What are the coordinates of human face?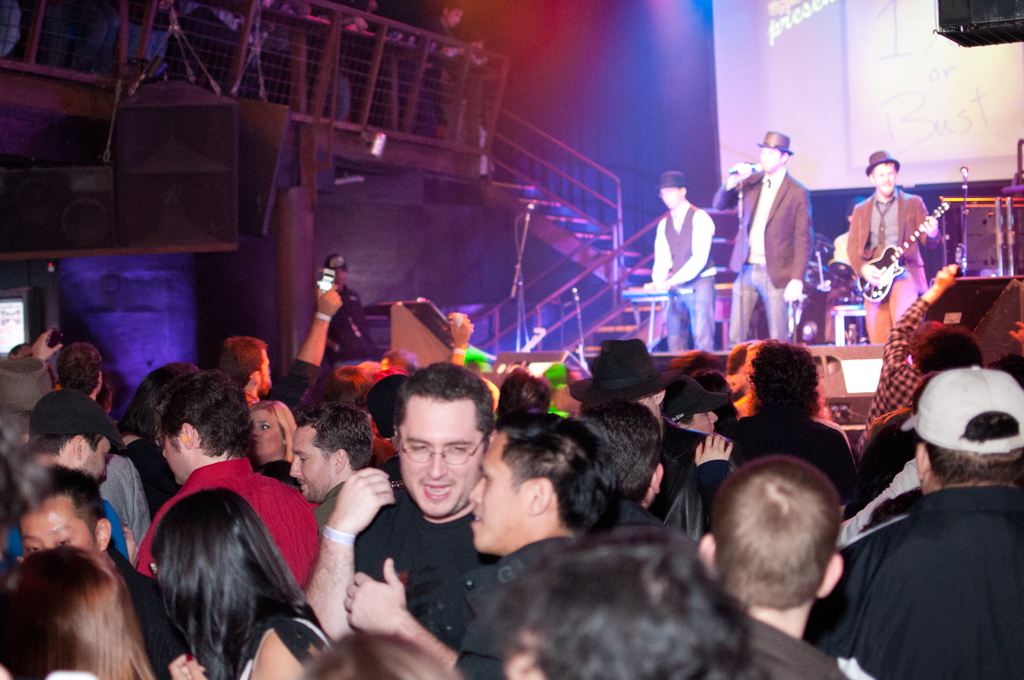
box=[468, 431, 525, 553].
